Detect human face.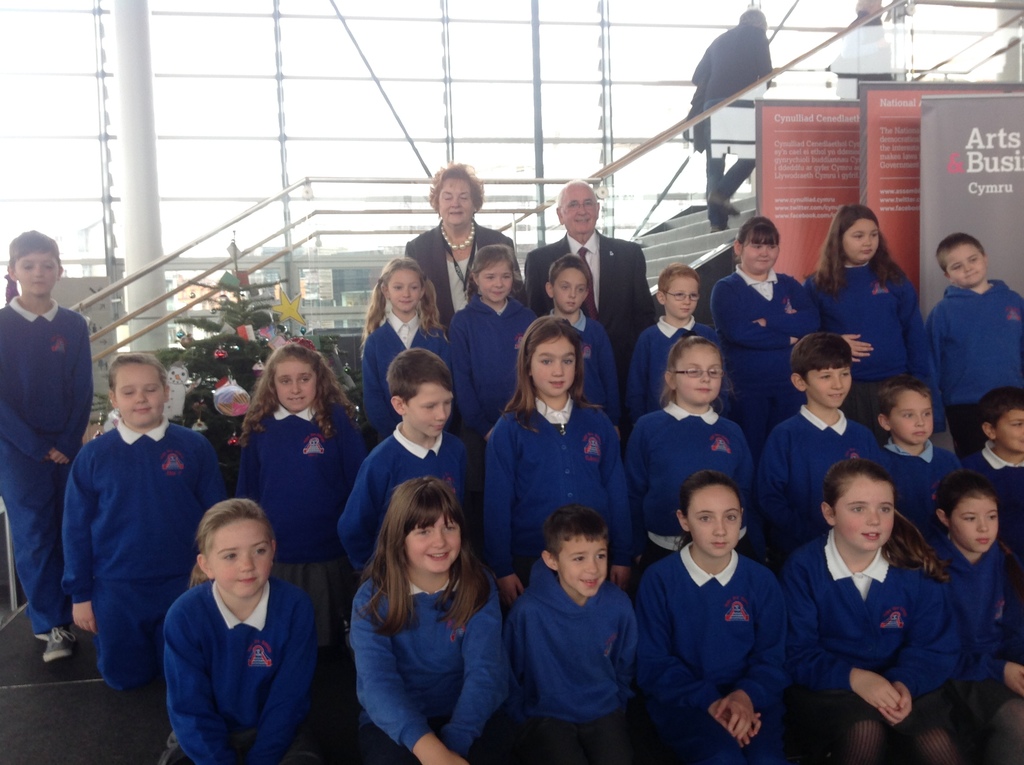
Detected at x1=739 y1=236 x2=778 y2=275.
